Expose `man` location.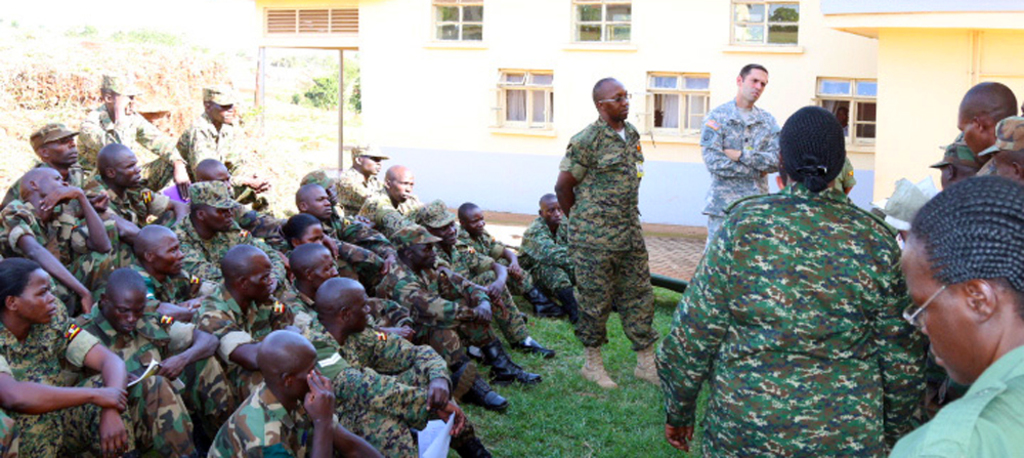
Exposed at detection(176, 155, 309, 253).
